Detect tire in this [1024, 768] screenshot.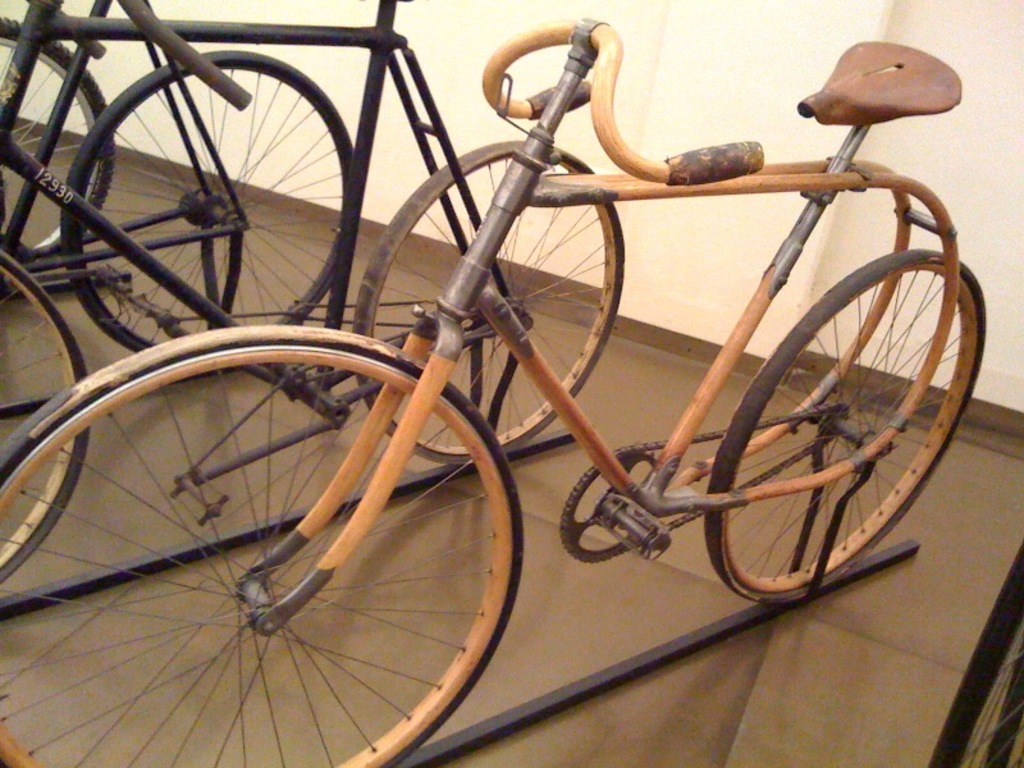
Detection: l=923, t=541, r=1023, b=767.
